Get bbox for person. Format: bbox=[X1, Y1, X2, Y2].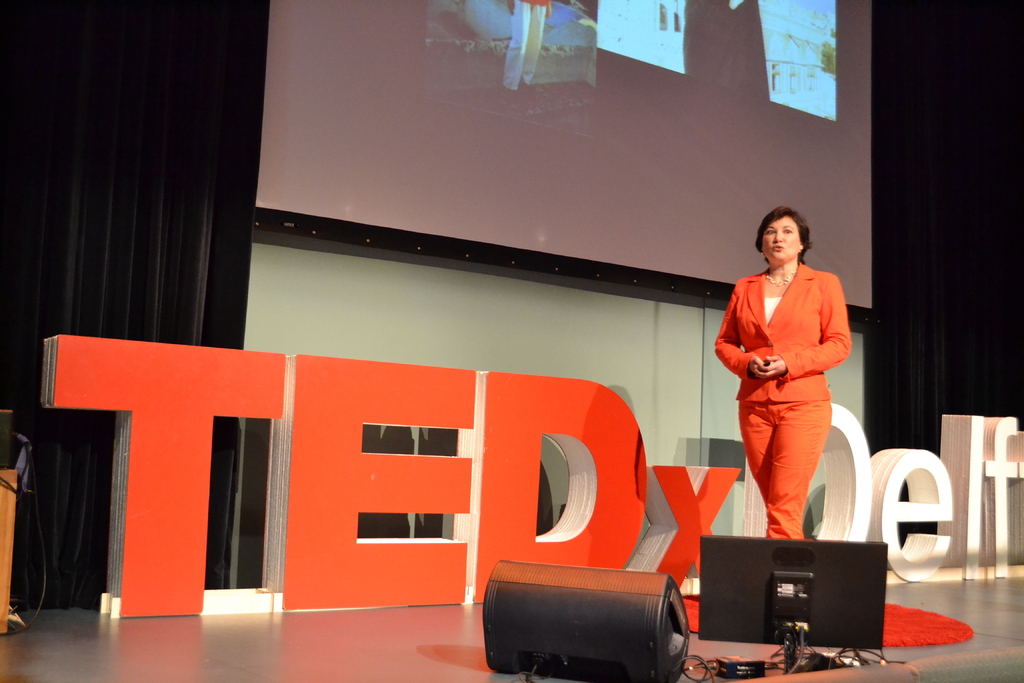
bbox=[710, 202, 852, 538].
